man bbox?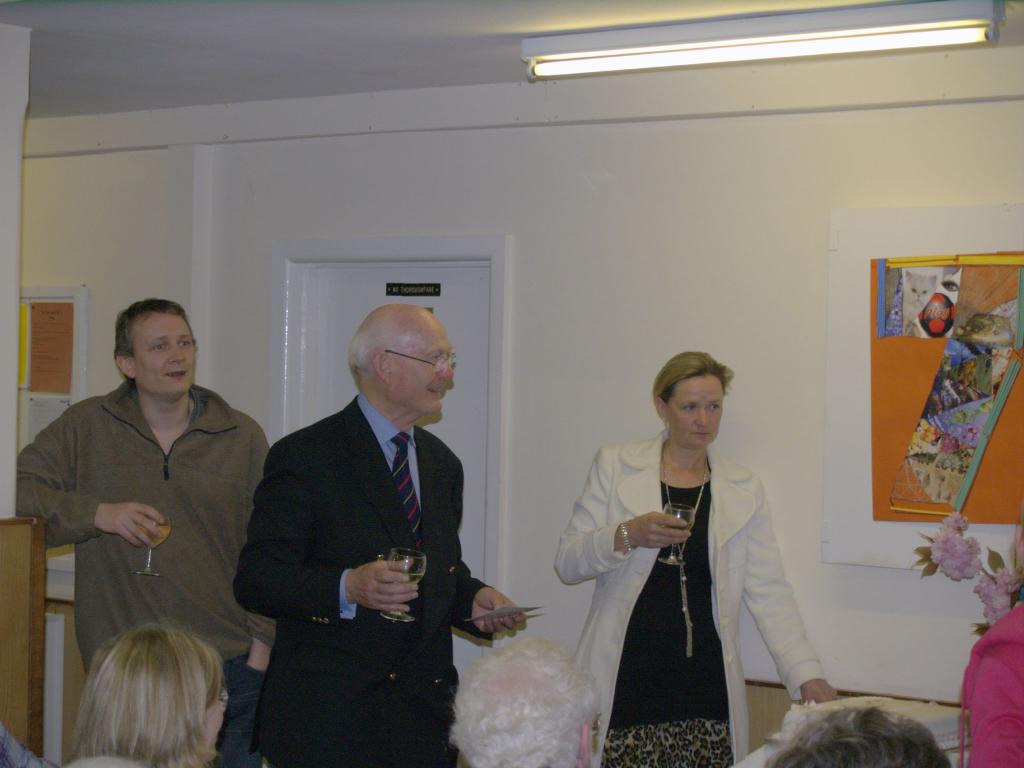
Rect(232, 291, 536, 765)
